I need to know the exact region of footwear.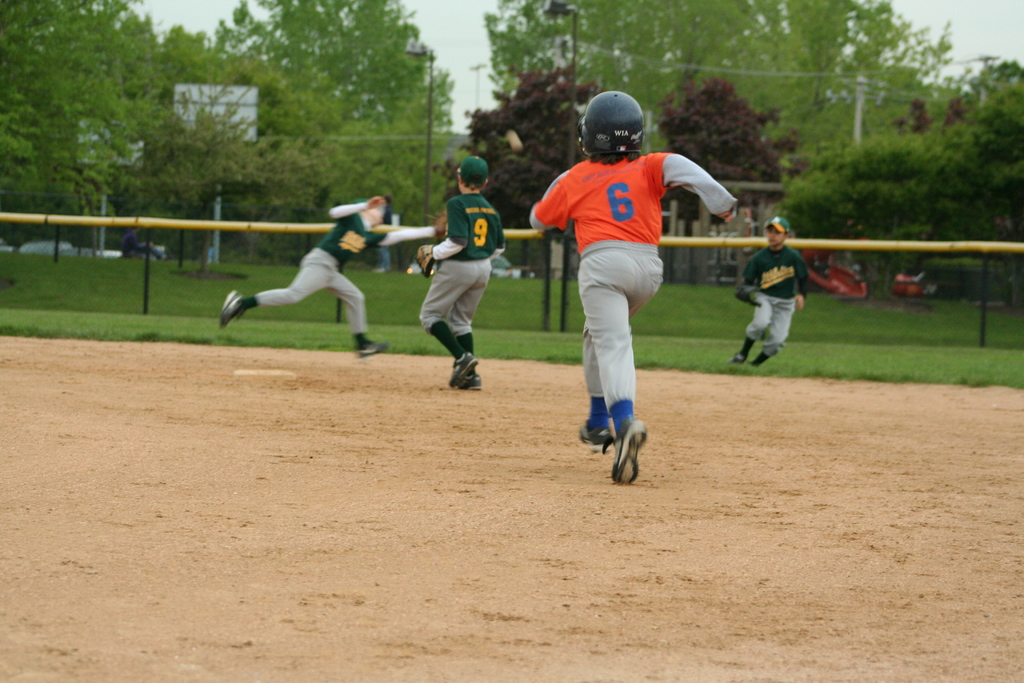
Region: left=727, top=346, right=752, bottom=361.
